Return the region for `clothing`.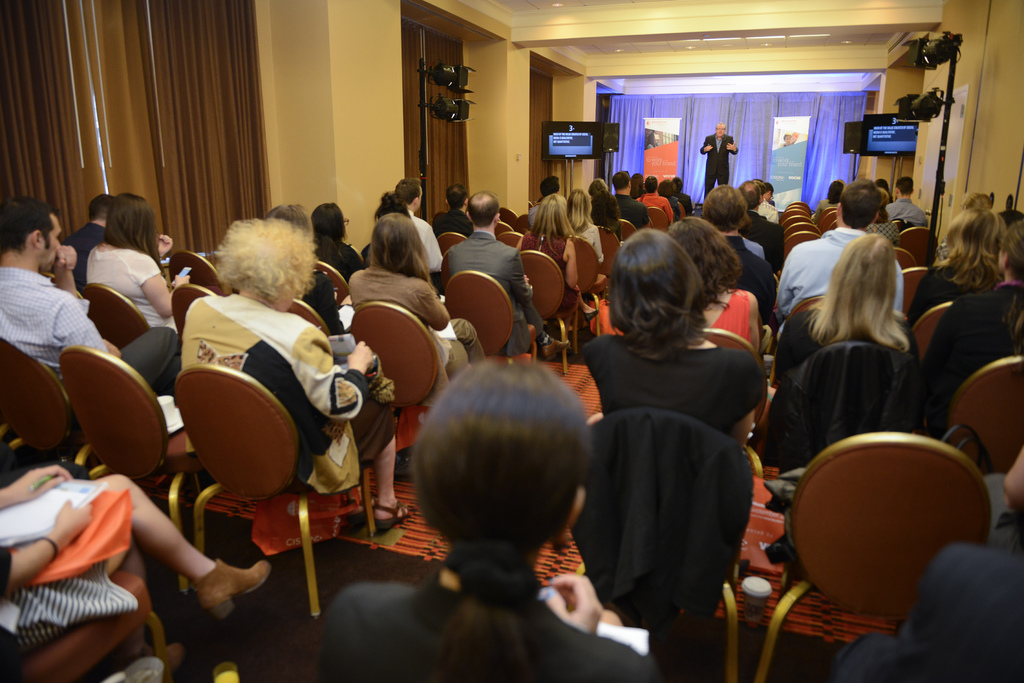
[x1=745, y1=240, x2=766, y2=257].
